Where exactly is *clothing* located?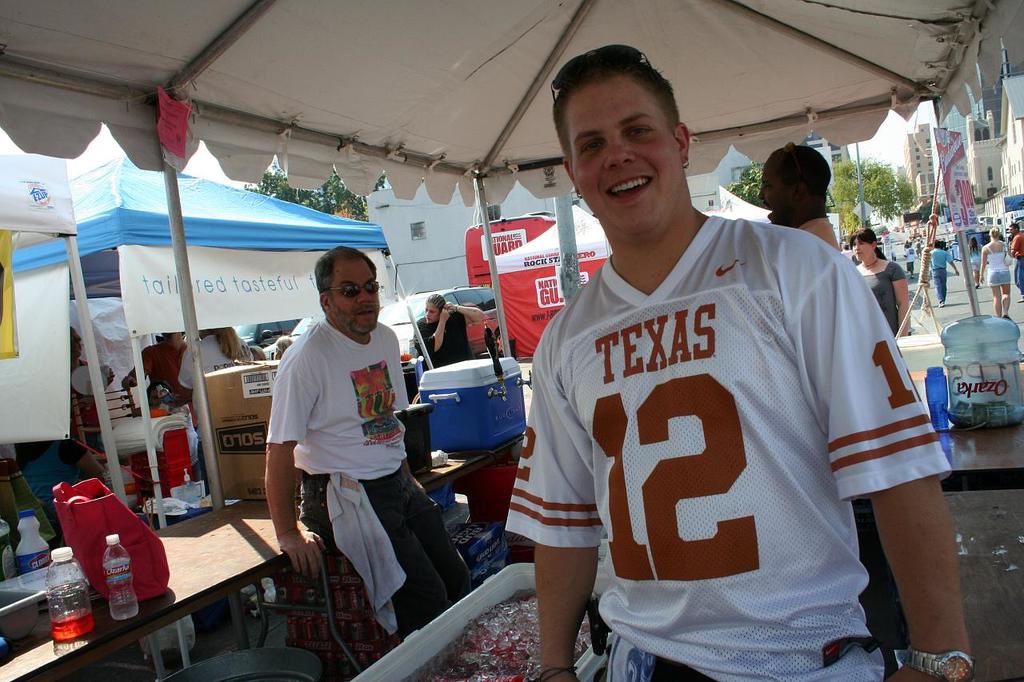
Its bounding box is region(138, 340, 190, 394).
